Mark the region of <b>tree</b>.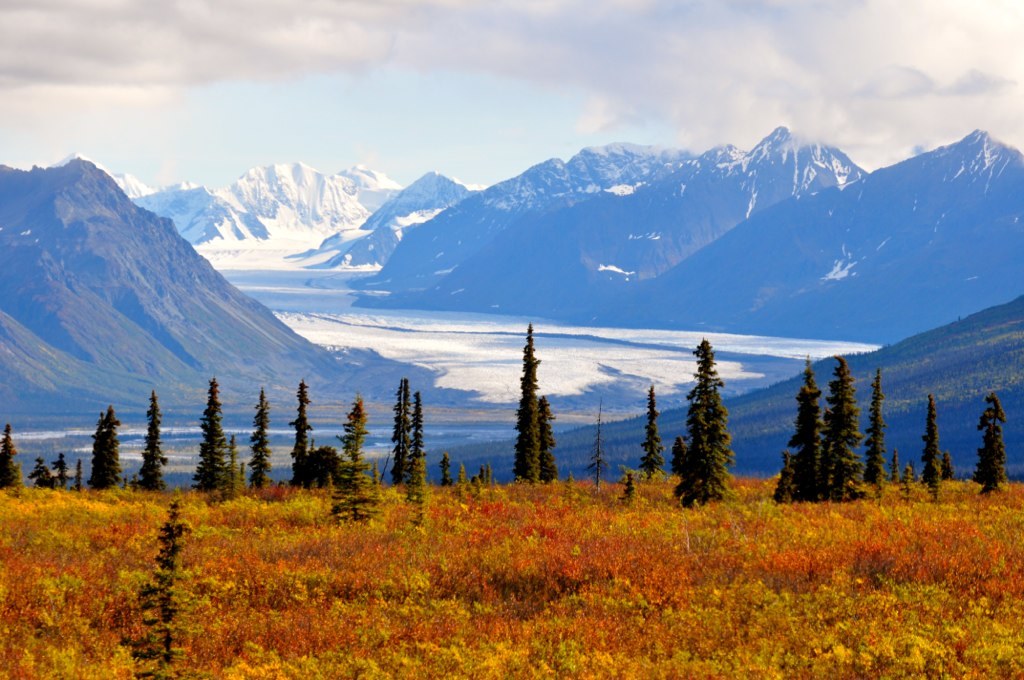
Region: [0, 422, 19, 494].
